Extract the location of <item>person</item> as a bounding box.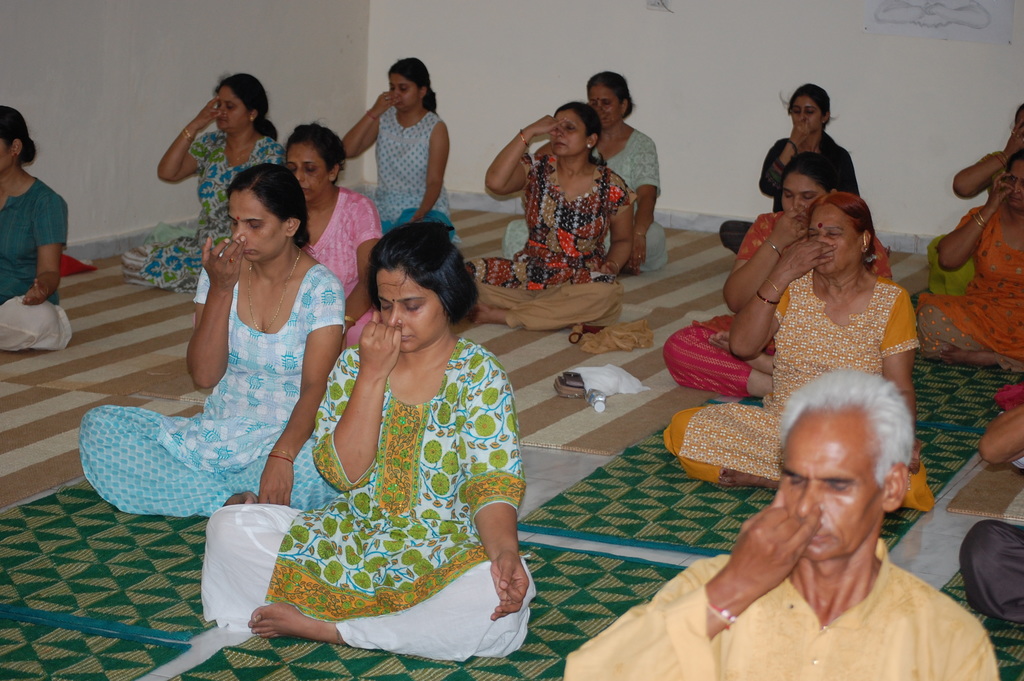
192,220,540,656.
